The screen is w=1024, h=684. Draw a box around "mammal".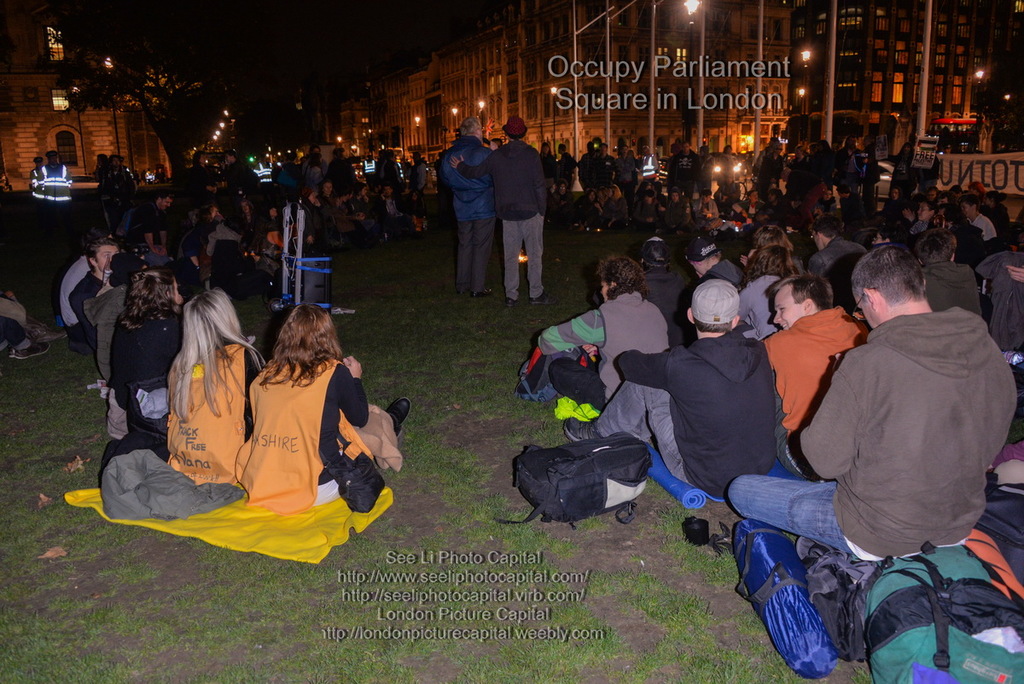
{"x1": 451, "y1": 111, "x2": 550, "y2": 310}.
